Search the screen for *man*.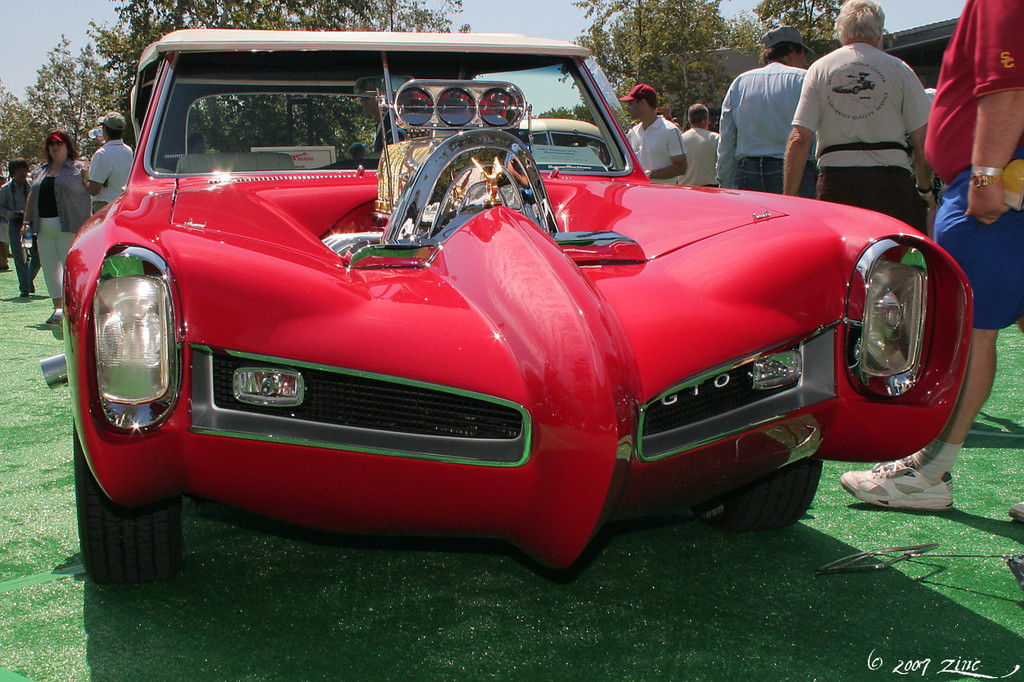
Found at [left=836, top=0, right=1023, bottom=515].
